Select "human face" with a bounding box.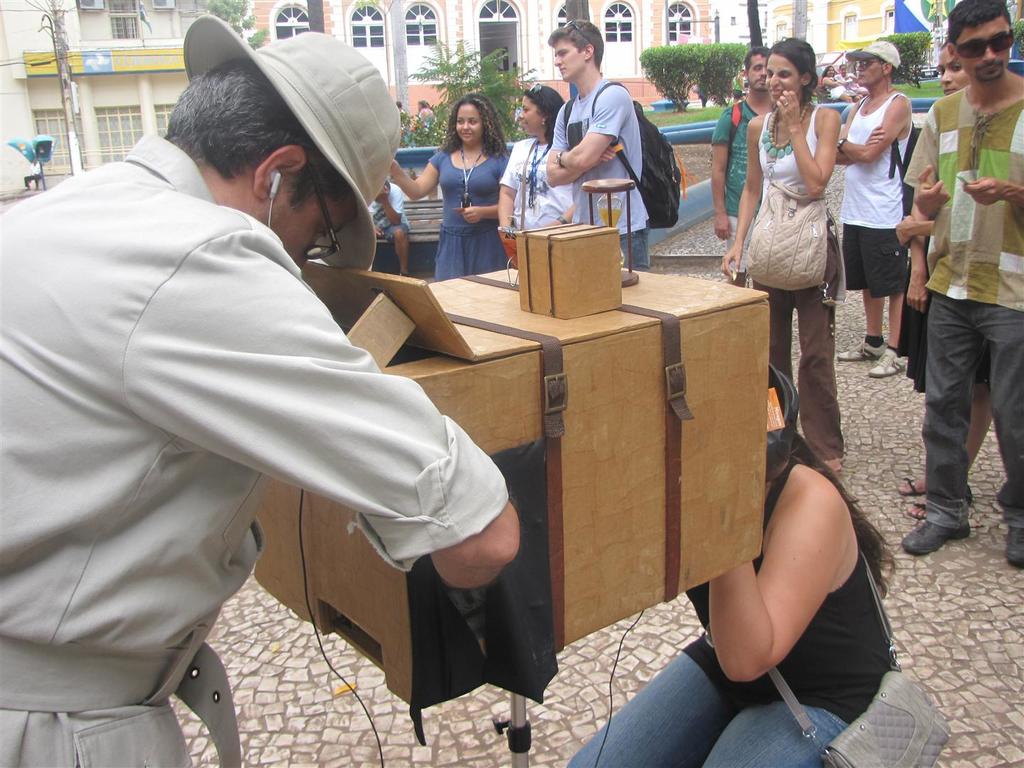
(x1=939, y1=43, x2=966, y2=92).
